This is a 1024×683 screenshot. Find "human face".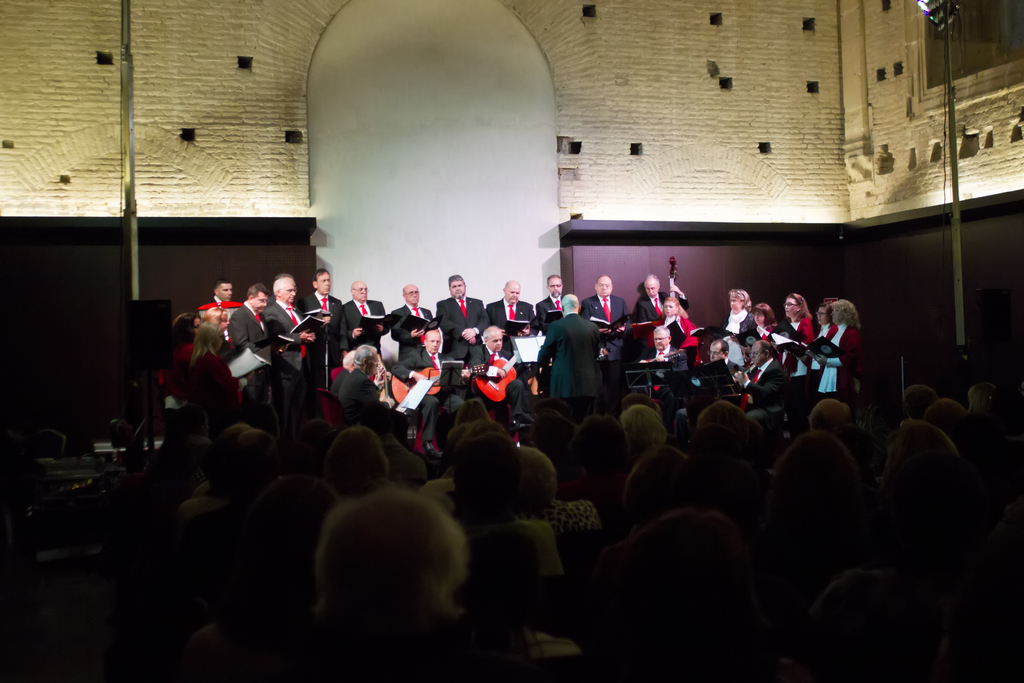
Bounding box: x1=666, y1=298, x2=673, y2=318.
